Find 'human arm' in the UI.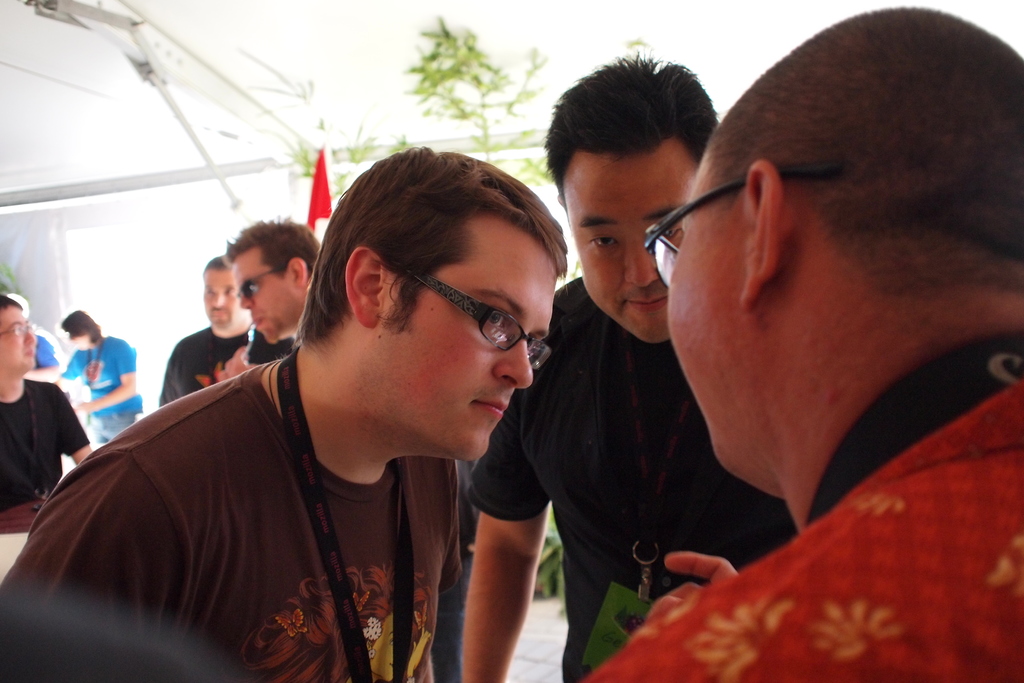
UI element at l=648, t=546, r=740, b=626.
